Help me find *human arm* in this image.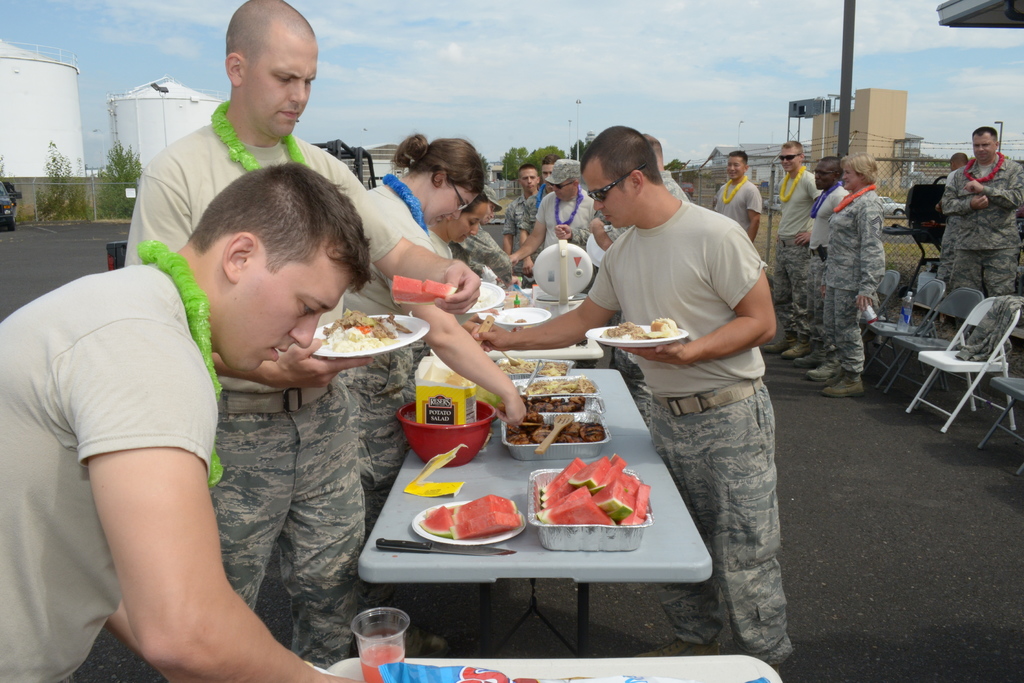
Found it: pyautogui.locateOnScreen(853, 201, 886, 312).
